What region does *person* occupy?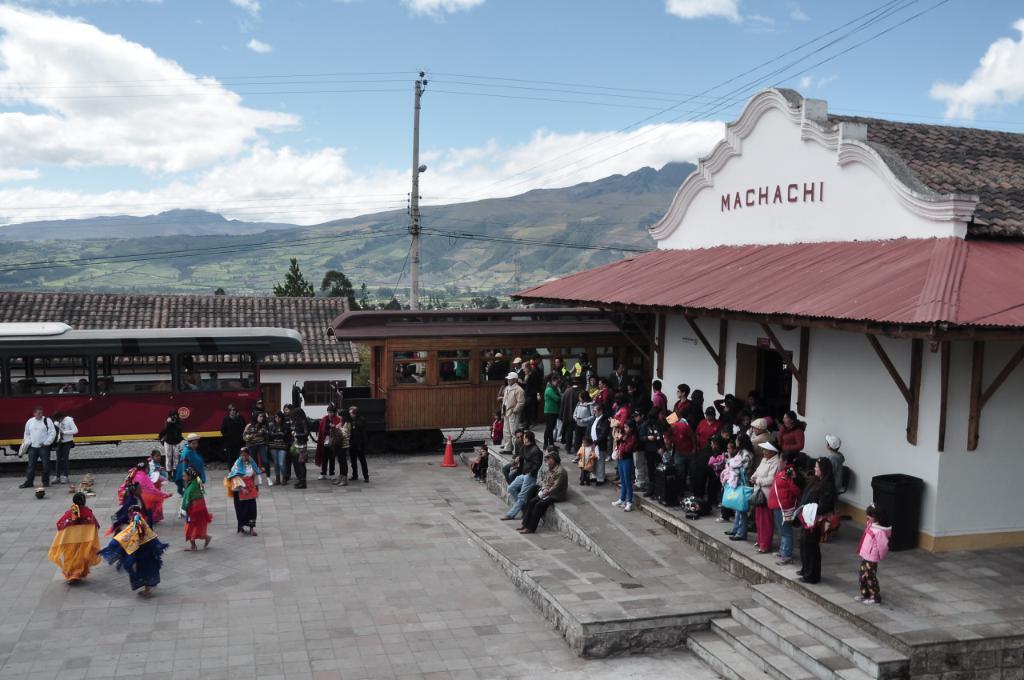
x1=106 y1=481 x2=157 y2=552.
